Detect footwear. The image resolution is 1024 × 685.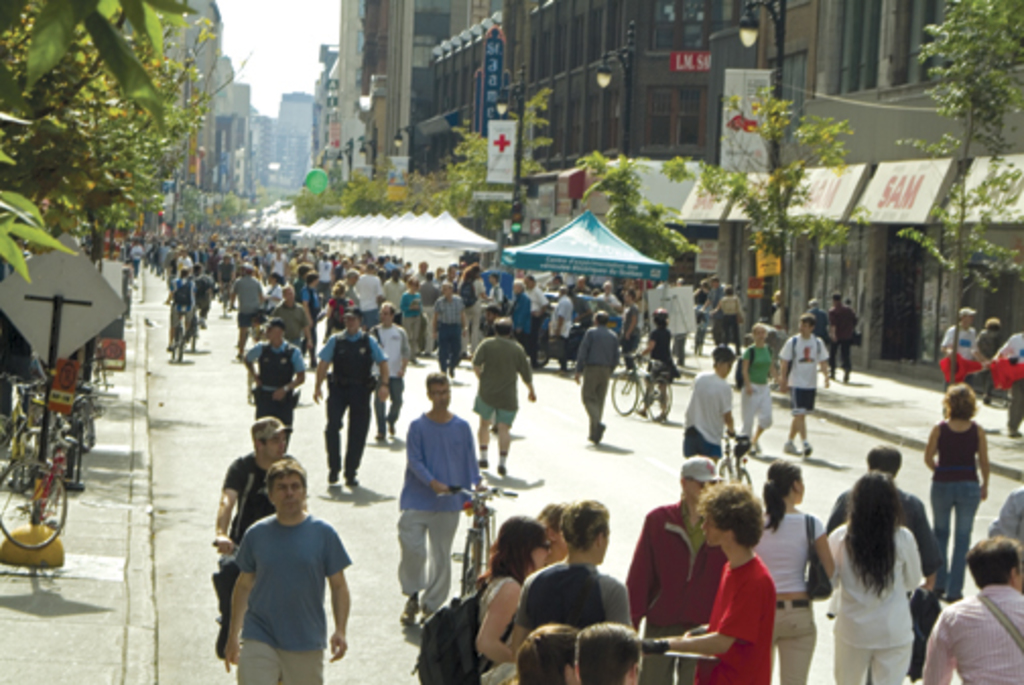
(447, 364, 455, 382).
